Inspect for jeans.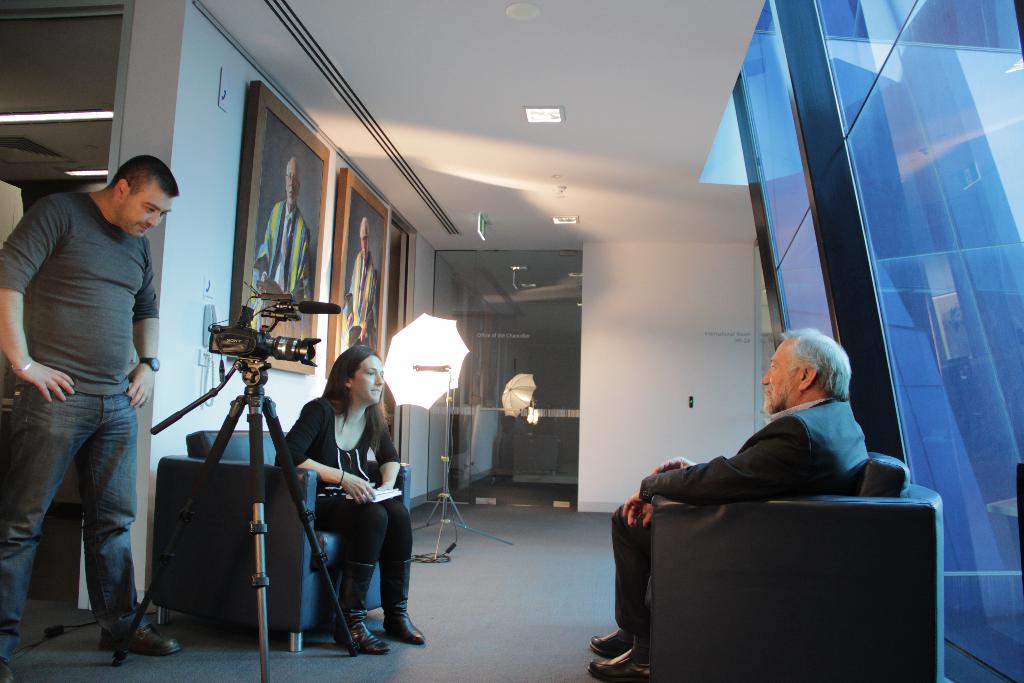
Inspection: locate(17, 383, 140, 659).
